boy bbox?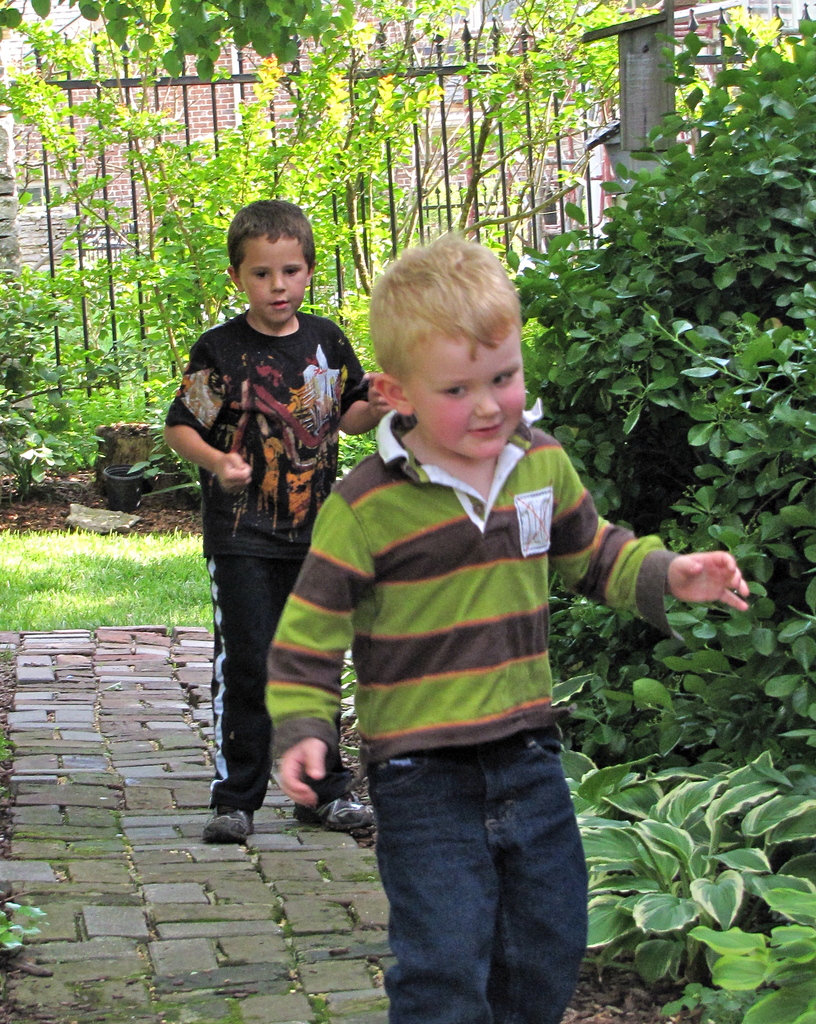
l=268, t=228, r=743, b=1023
